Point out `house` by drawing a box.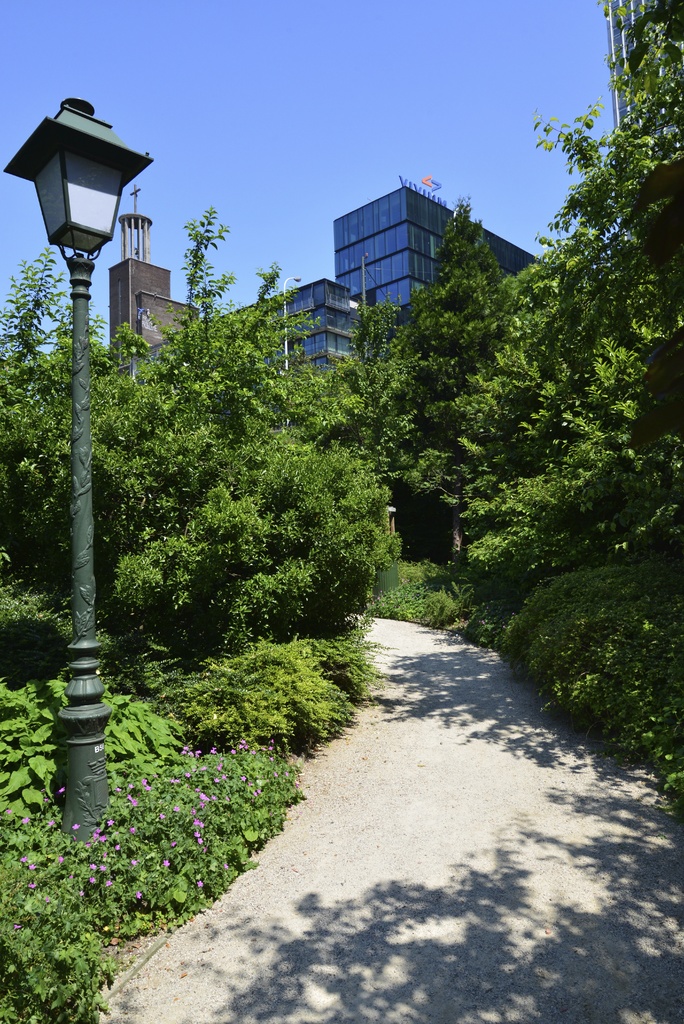
box(211, 273, 368, 386).
